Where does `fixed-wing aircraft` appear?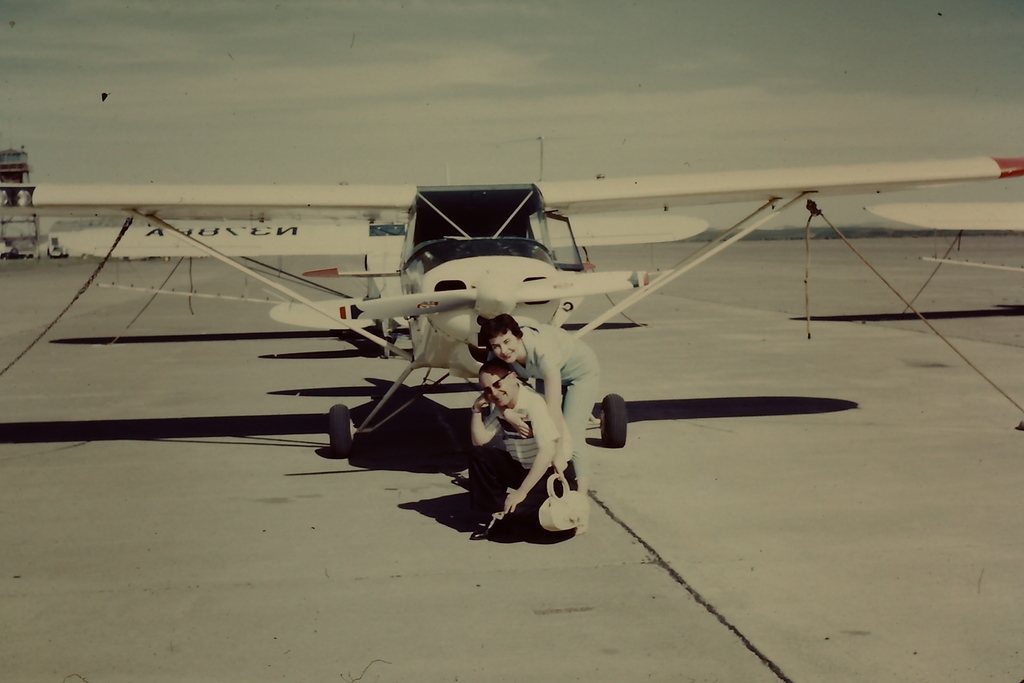
Appears at region(0, 155, 1023, 460).
